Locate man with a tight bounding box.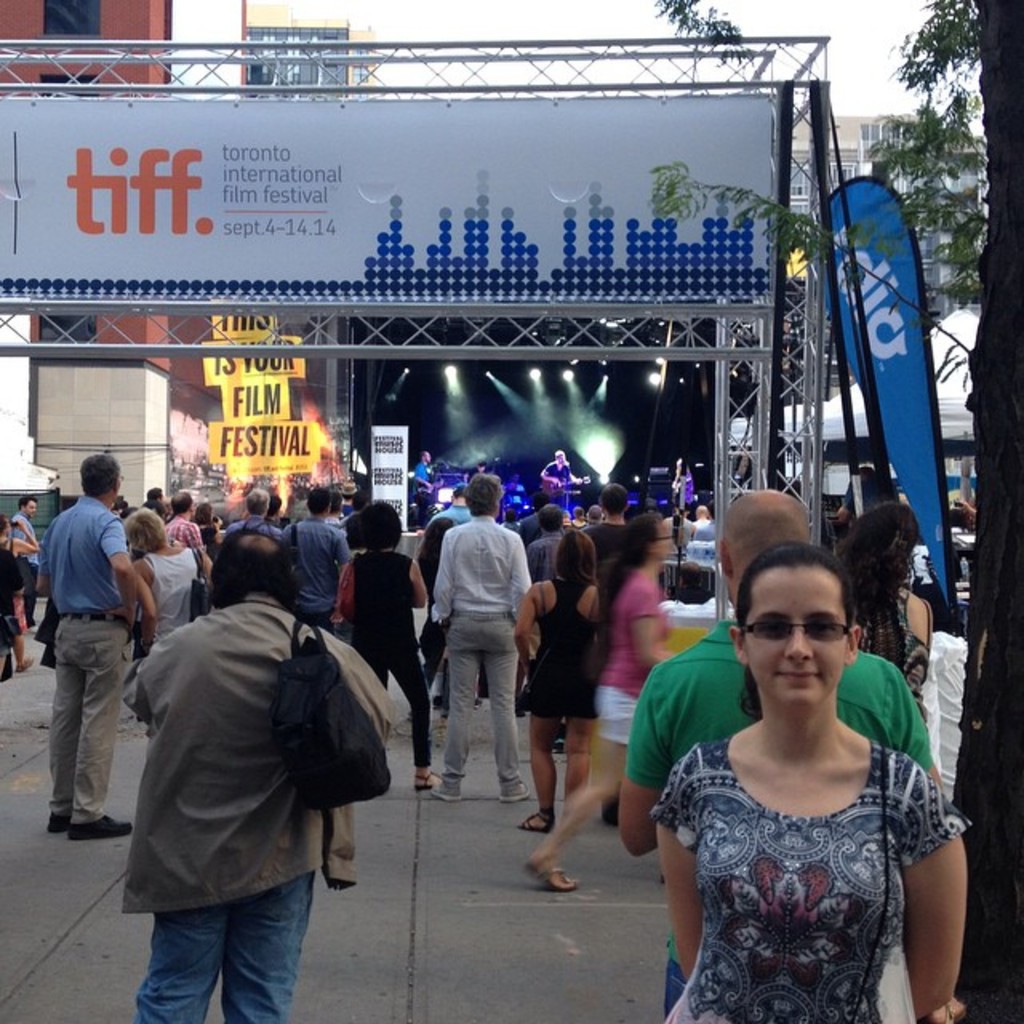
bbox=[520, 504, 570, 584].
